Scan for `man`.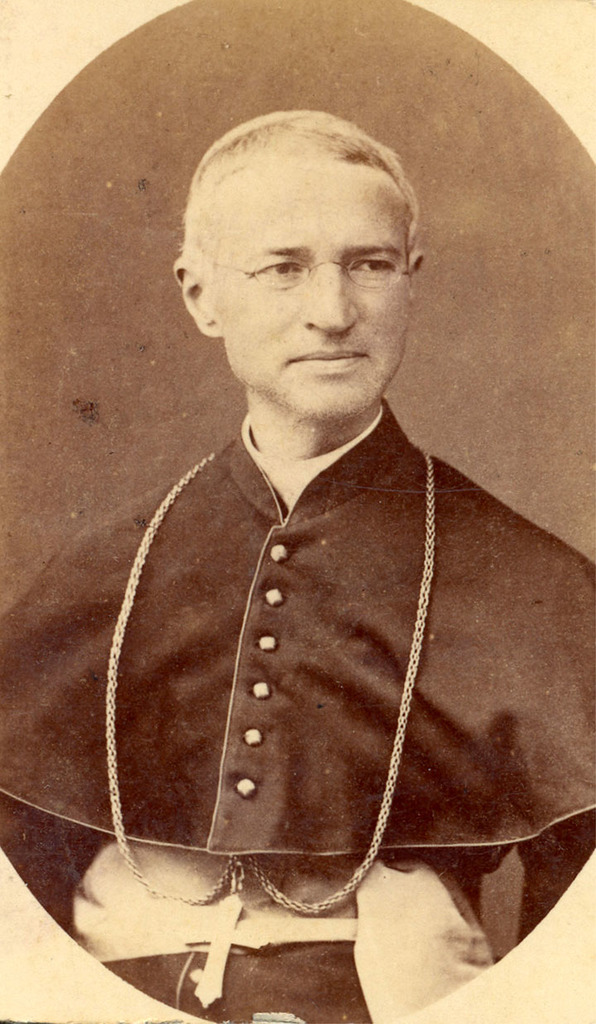
Scan result: {"left": 88, "top": 0, "right": 574, "bottom": 993}.
